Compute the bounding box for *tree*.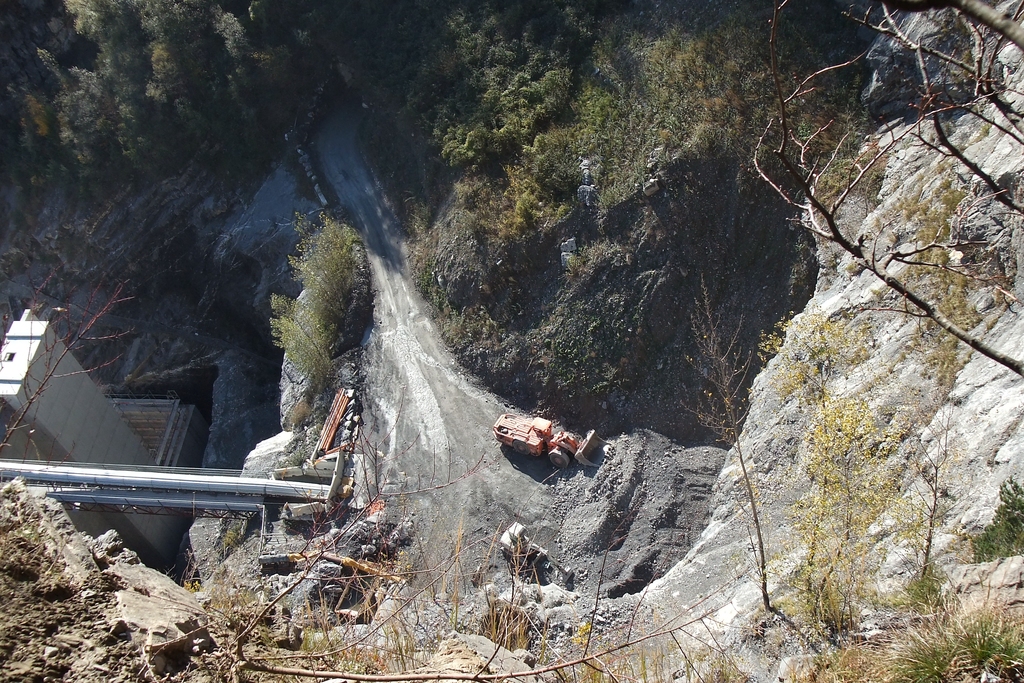
{"left": 749, "top": 0, "right": 1022, "bottom": 381}.
